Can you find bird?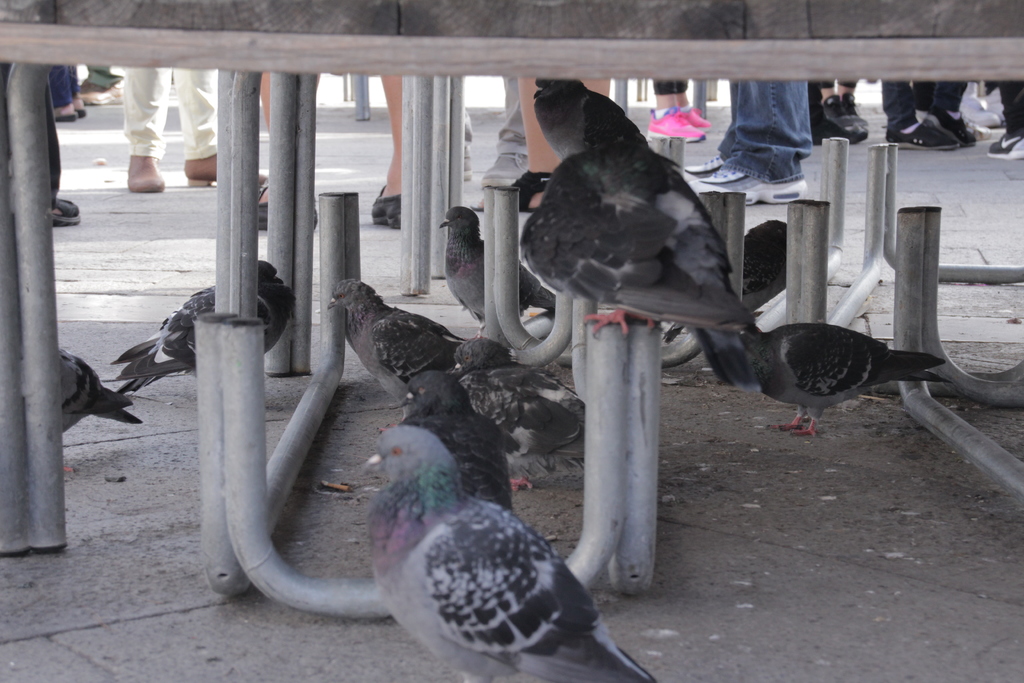
Yes, bounding box: bbox=(440, 204, 556, 337).
